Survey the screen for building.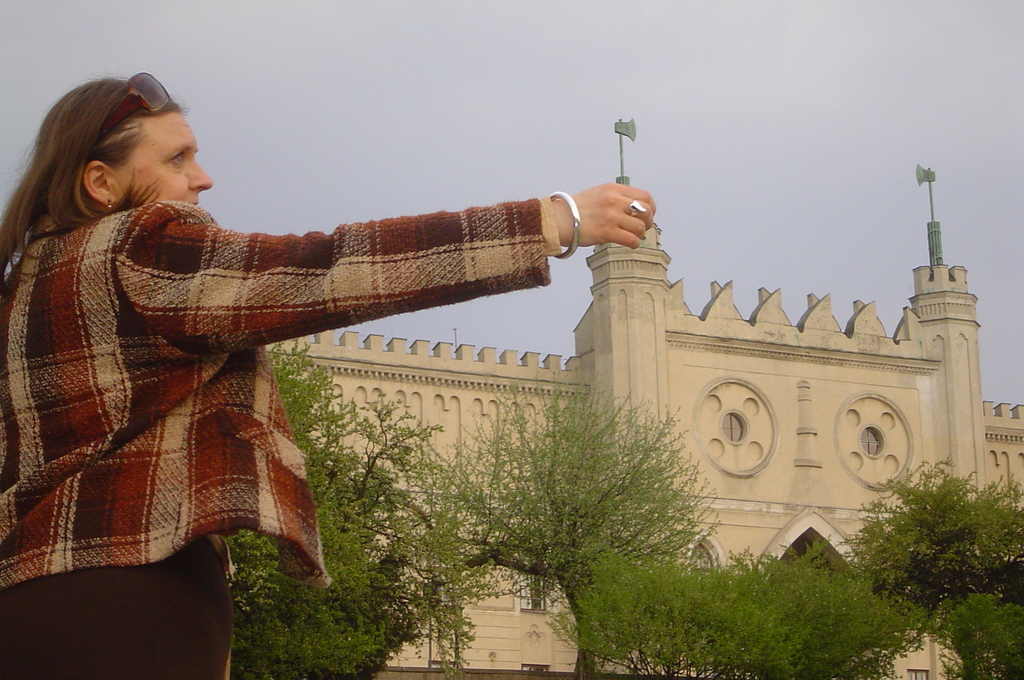
Survey found: box=[264, 109, 1023, 679].
